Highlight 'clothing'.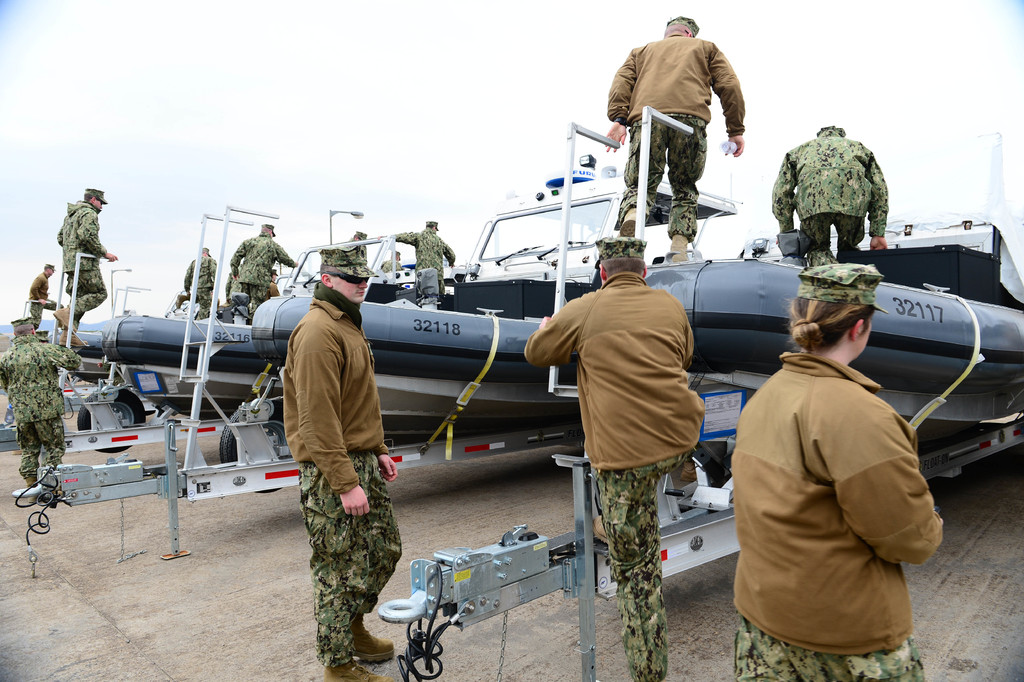
Highlighted region: [x1=0, y1=335, x2=80, y2=480].
